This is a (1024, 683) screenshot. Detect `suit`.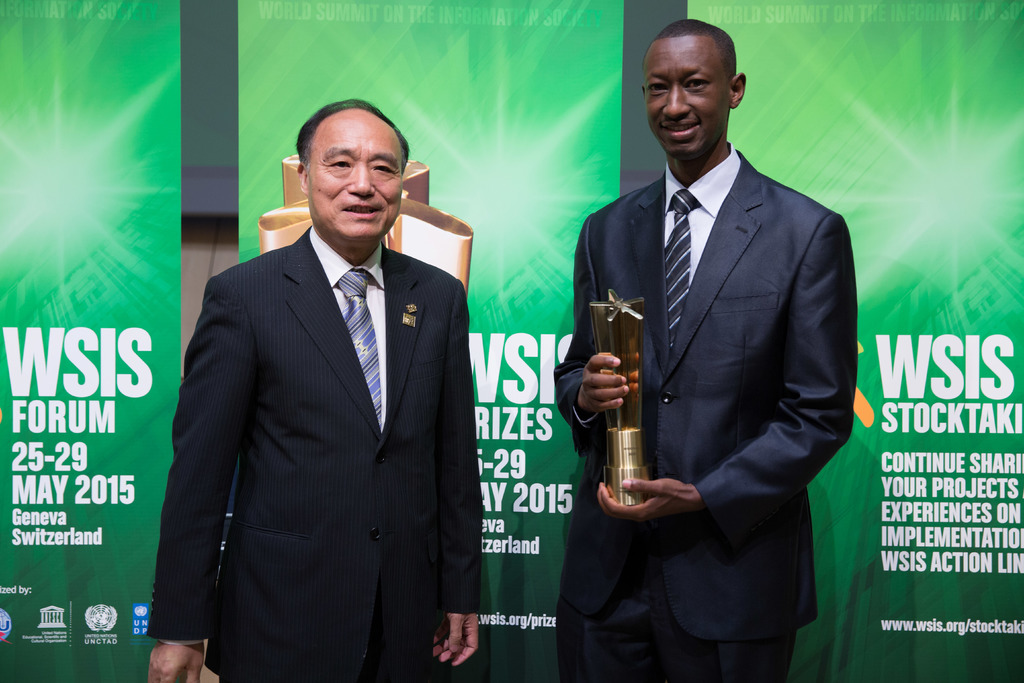
box=[551, 138, 859, 682].
